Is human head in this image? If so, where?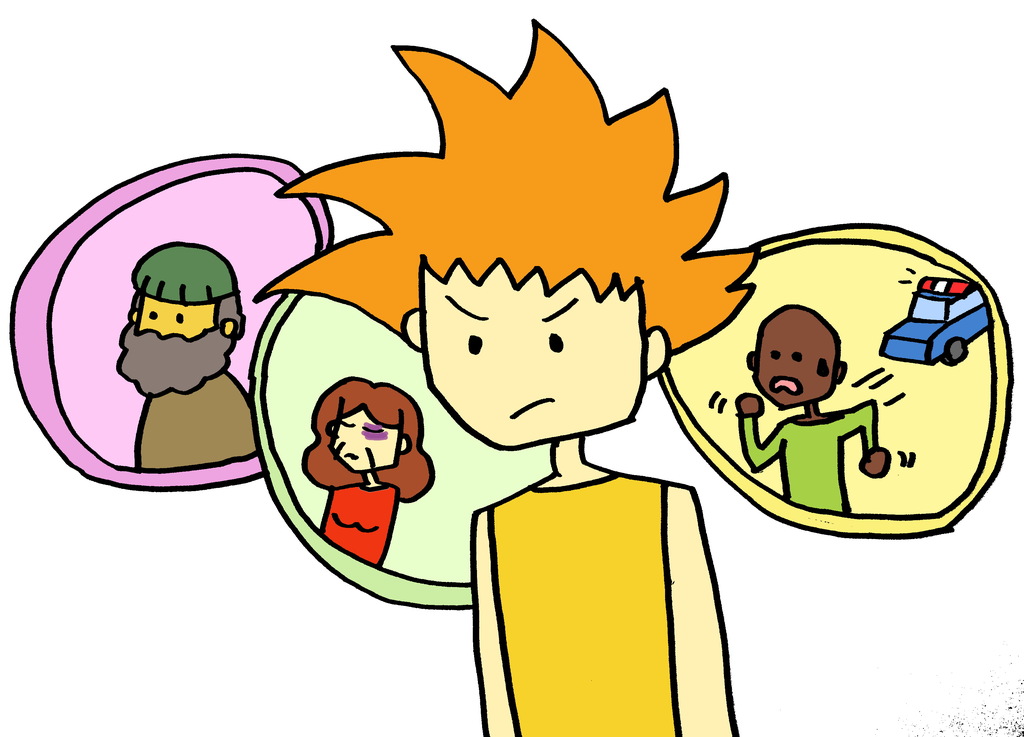
Yes, at [390, 29, 669, 450].
